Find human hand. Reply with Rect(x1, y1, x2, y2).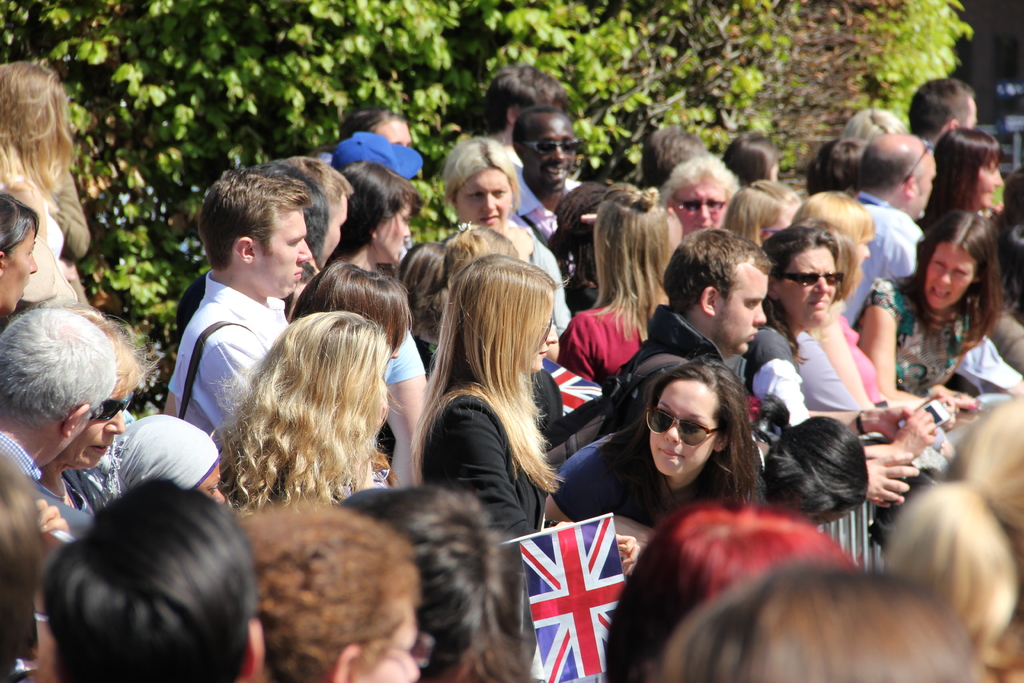
Rect(938, 384, 977, 407).
